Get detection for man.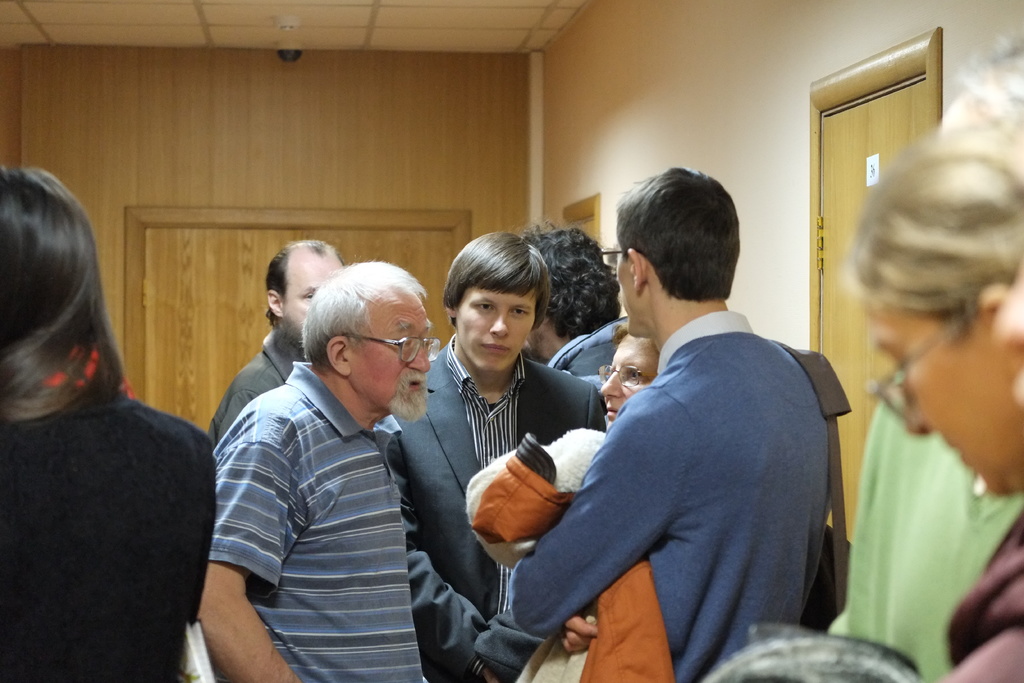
Detection: rect(200, 236, 348, 458).
